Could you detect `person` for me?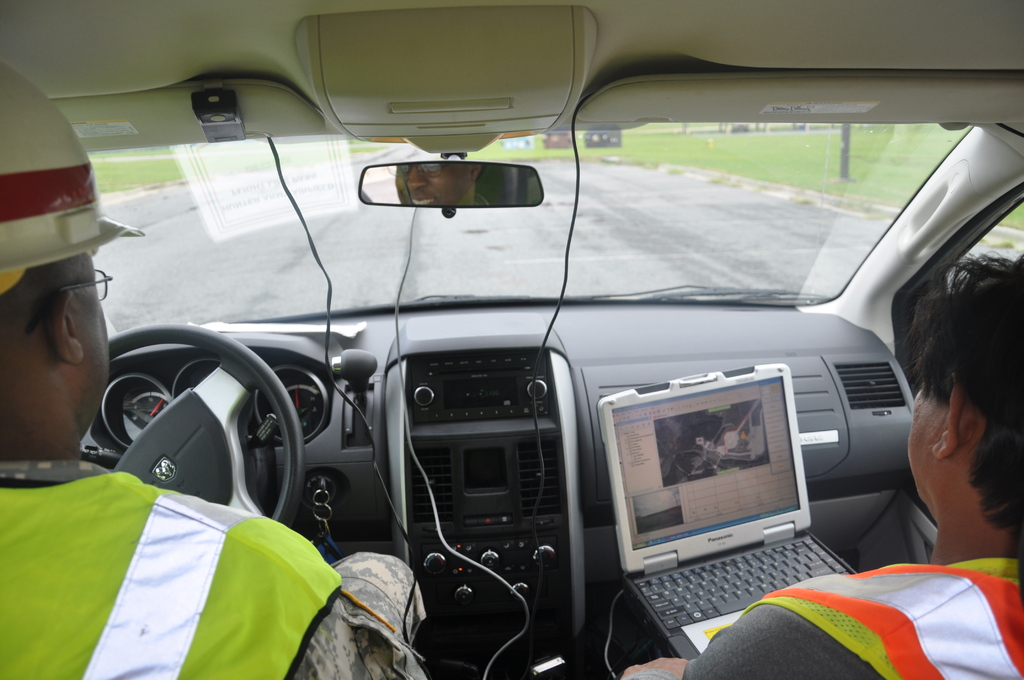
Detection result: rect(623, 246, 1023, 679).
